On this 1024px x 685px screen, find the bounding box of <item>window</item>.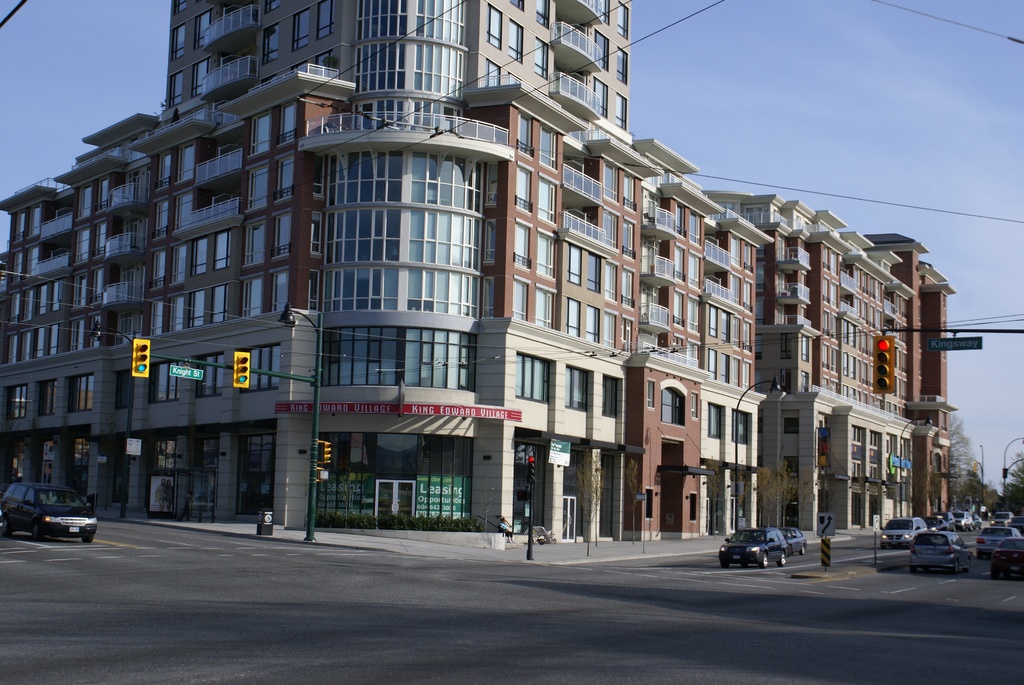
Bounding box: rect(643, 381, 658, 412).
